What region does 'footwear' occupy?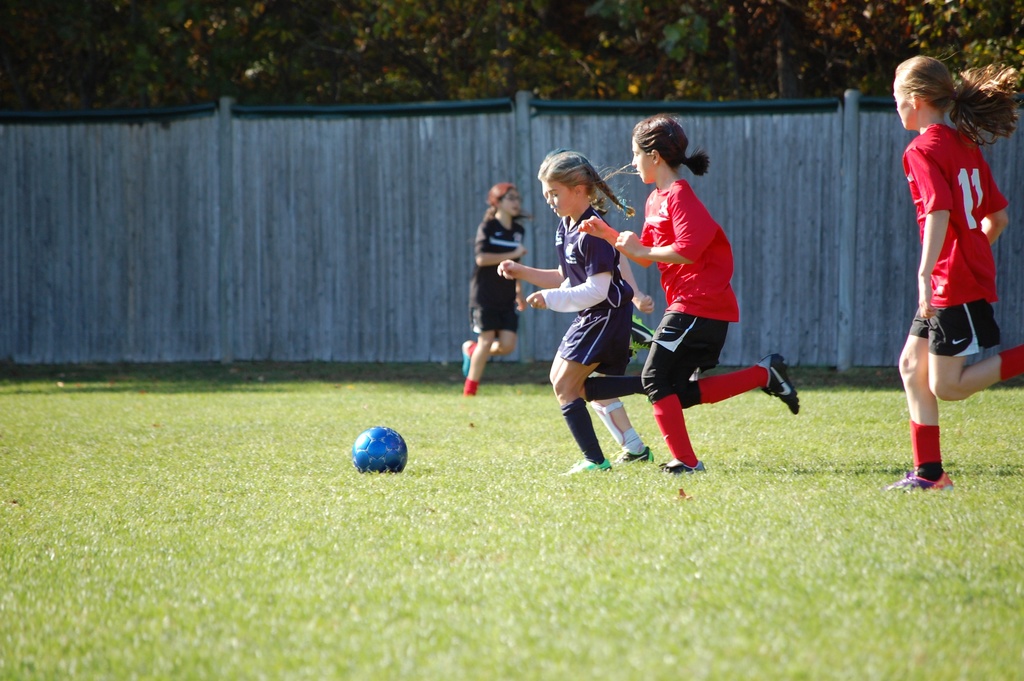
[left=660, top=456, right=705, bottom=472].
